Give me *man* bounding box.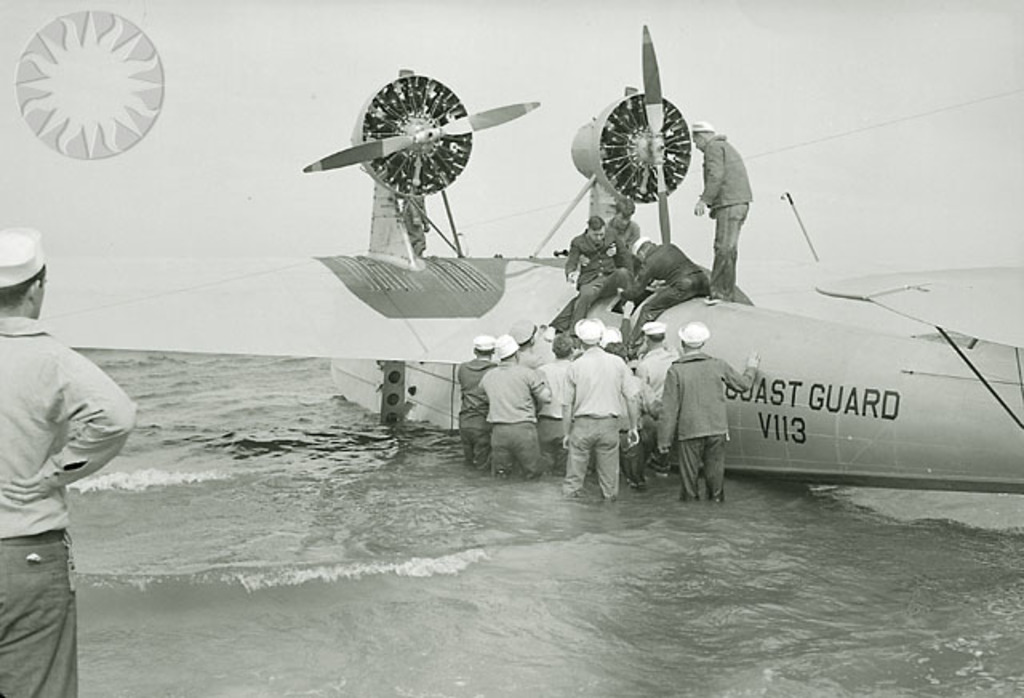
select_region(690, 122, 752, 301).
